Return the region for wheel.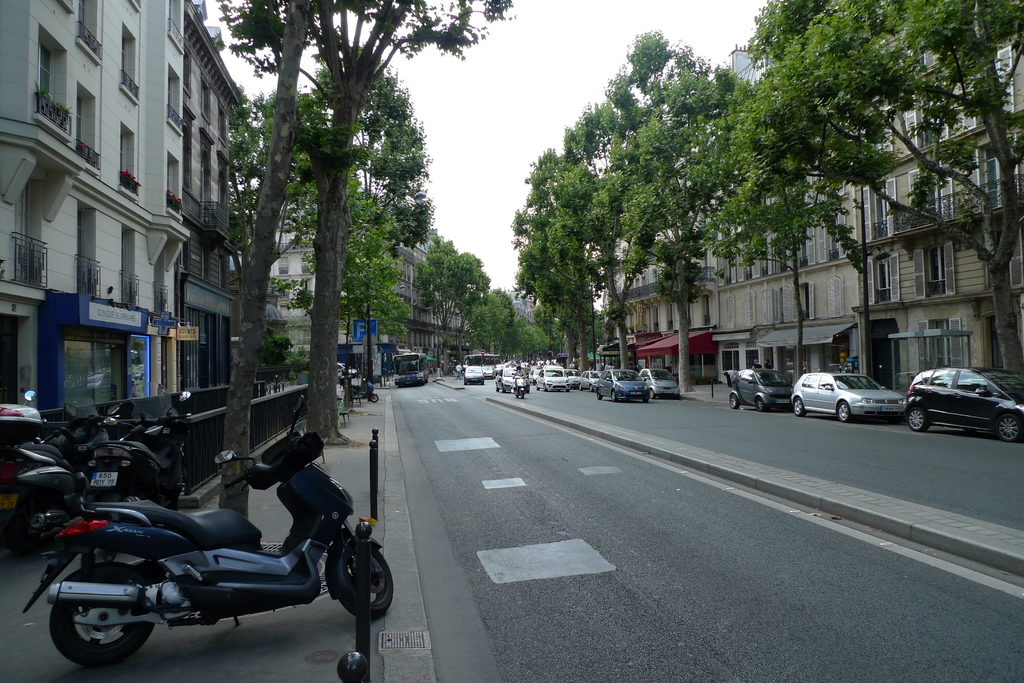
bbox(543, 384, 550, 390).
